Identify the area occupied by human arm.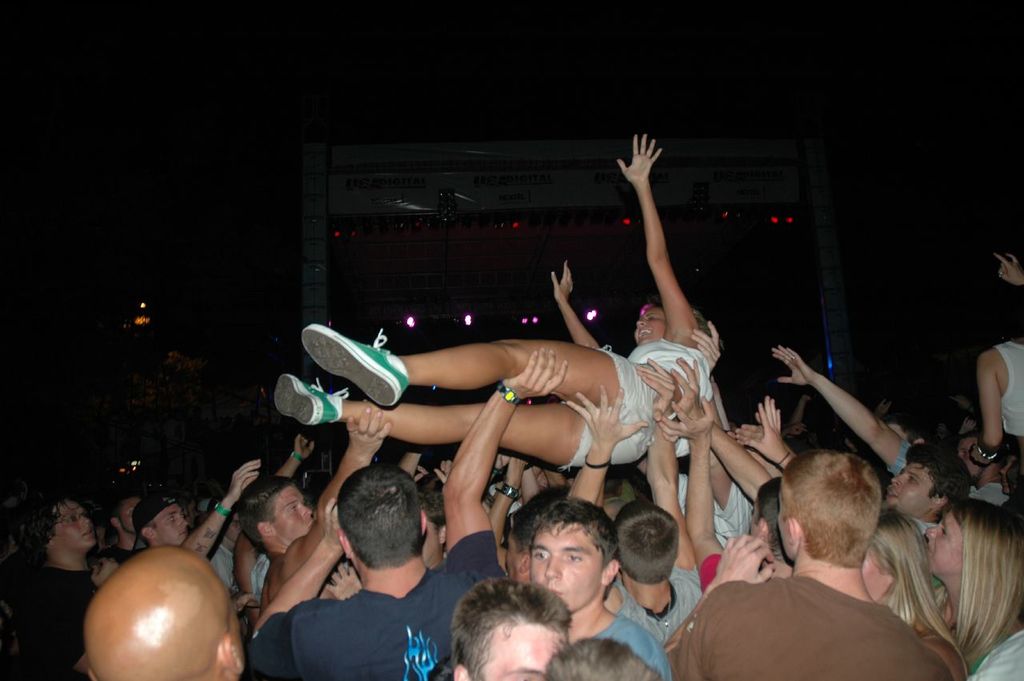
Area: region(771, 357, 932, 480).
